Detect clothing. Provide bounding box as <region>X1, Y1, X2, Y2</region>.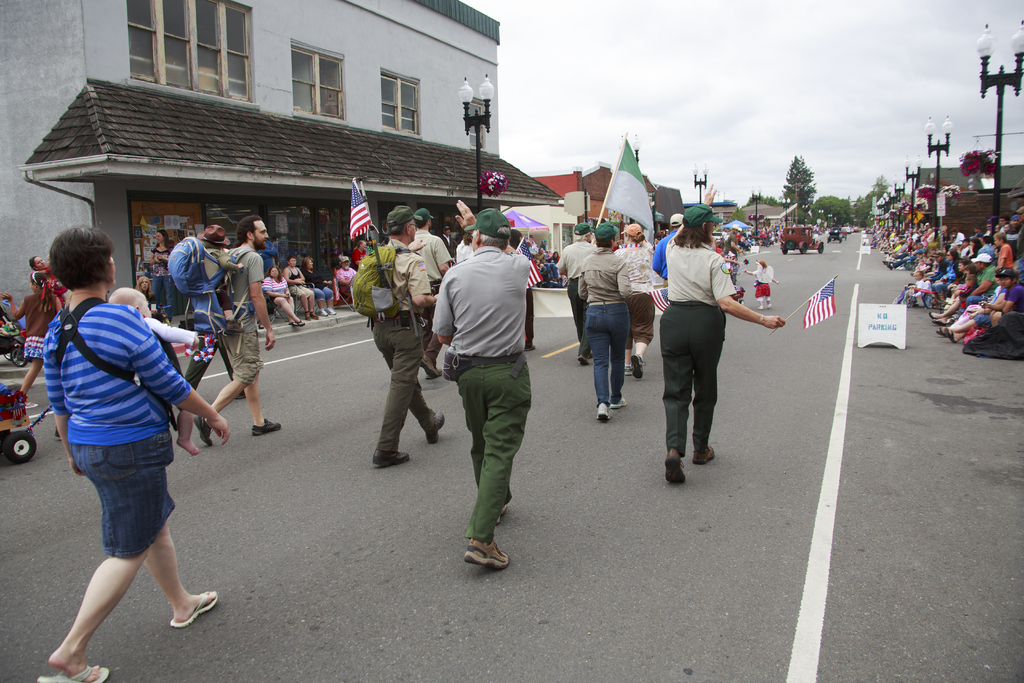
<region>260, 277, 291, 297</region>.
